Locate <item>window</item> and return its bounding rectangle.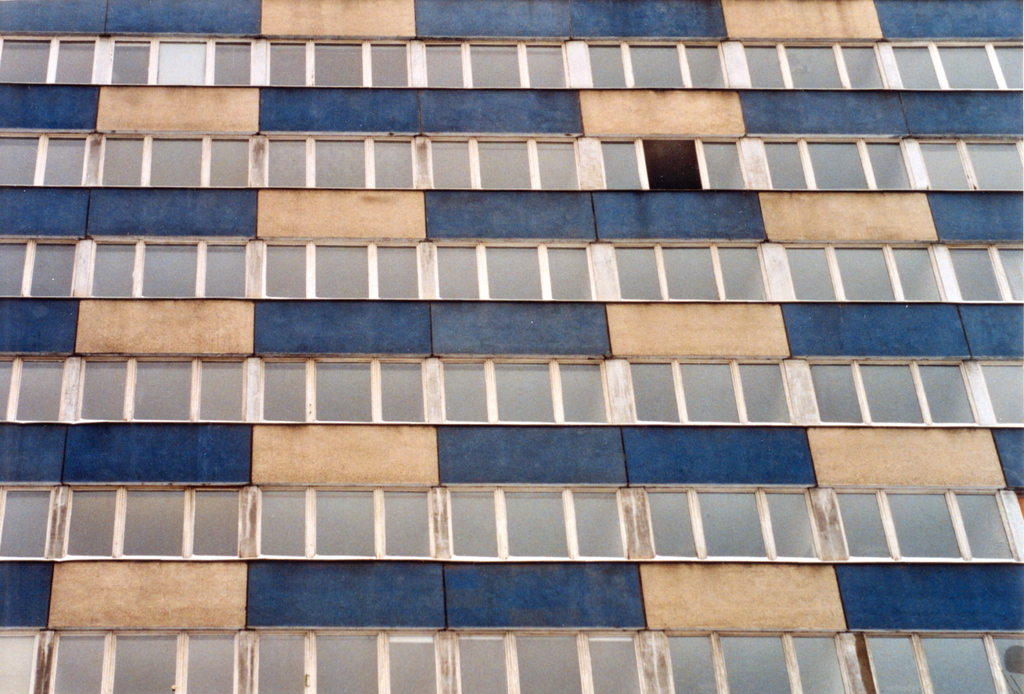
BBox(846, 445, 1005, 606).
